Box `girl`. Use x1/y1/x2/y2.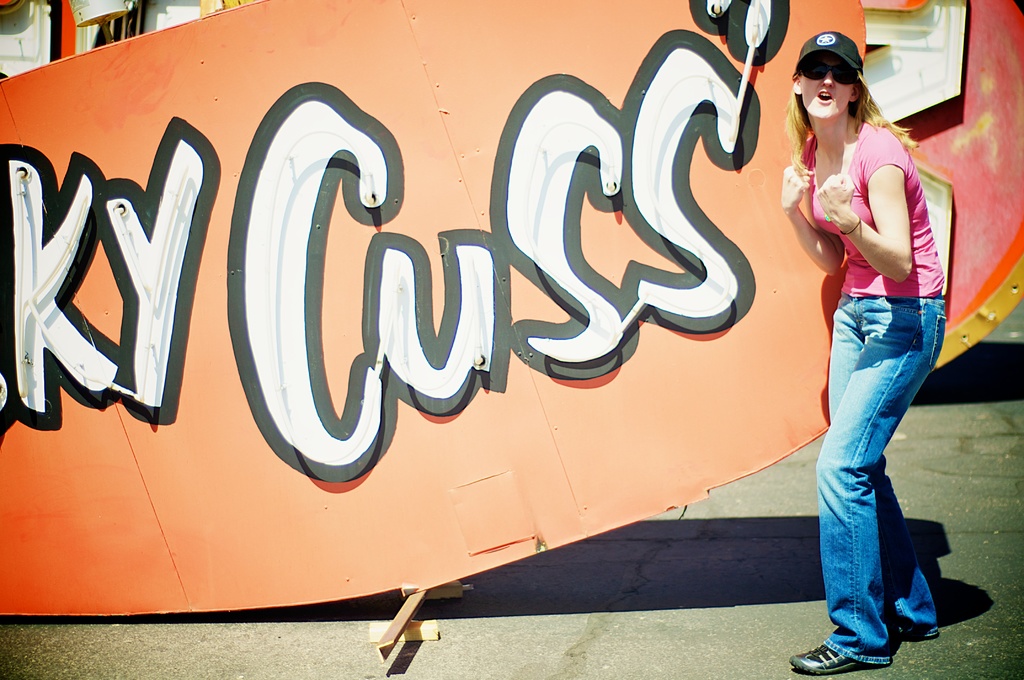
788/25/943/675.
